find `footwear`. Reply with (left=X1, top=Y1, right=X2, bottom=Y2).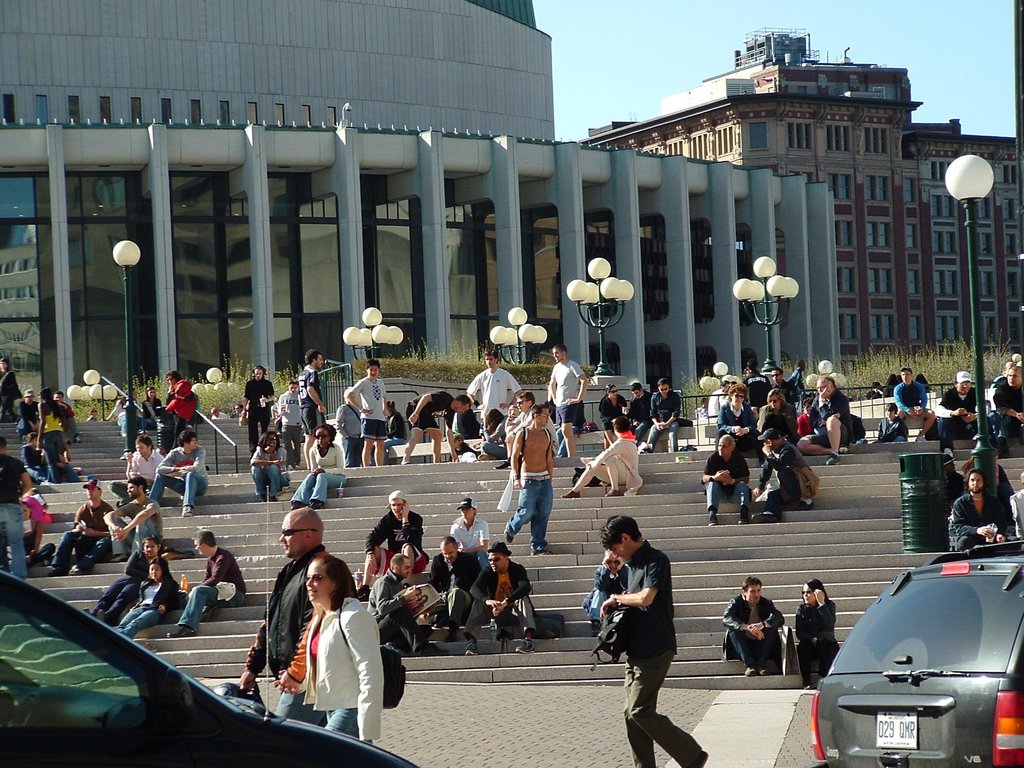
(left=81, top=609, right=107, bottom=626).
